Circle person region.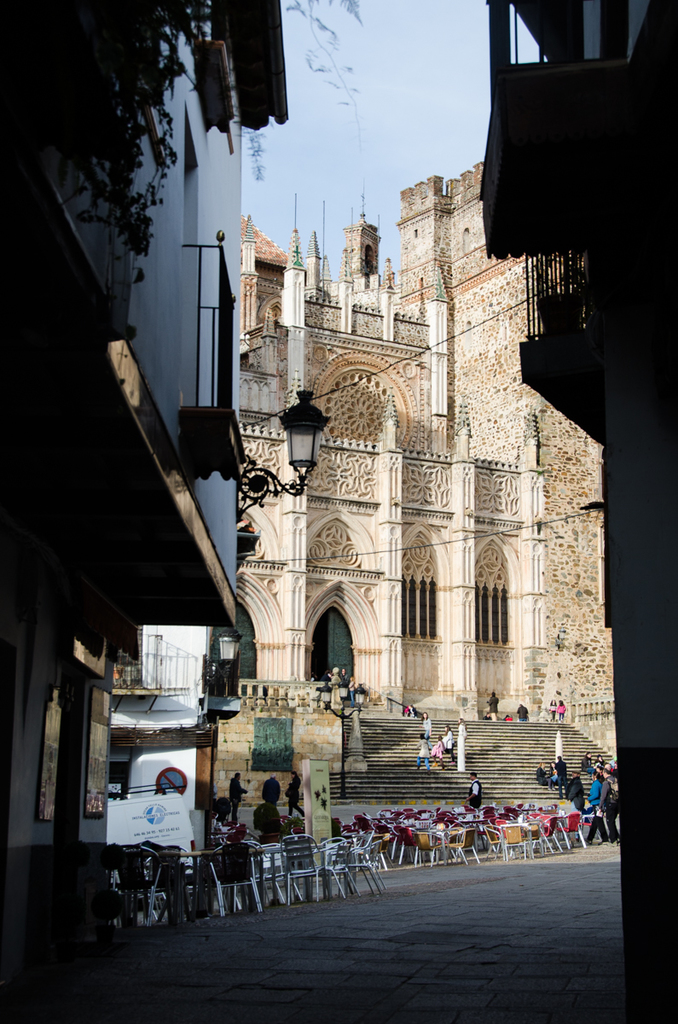
Region: [489,691,500,719].
